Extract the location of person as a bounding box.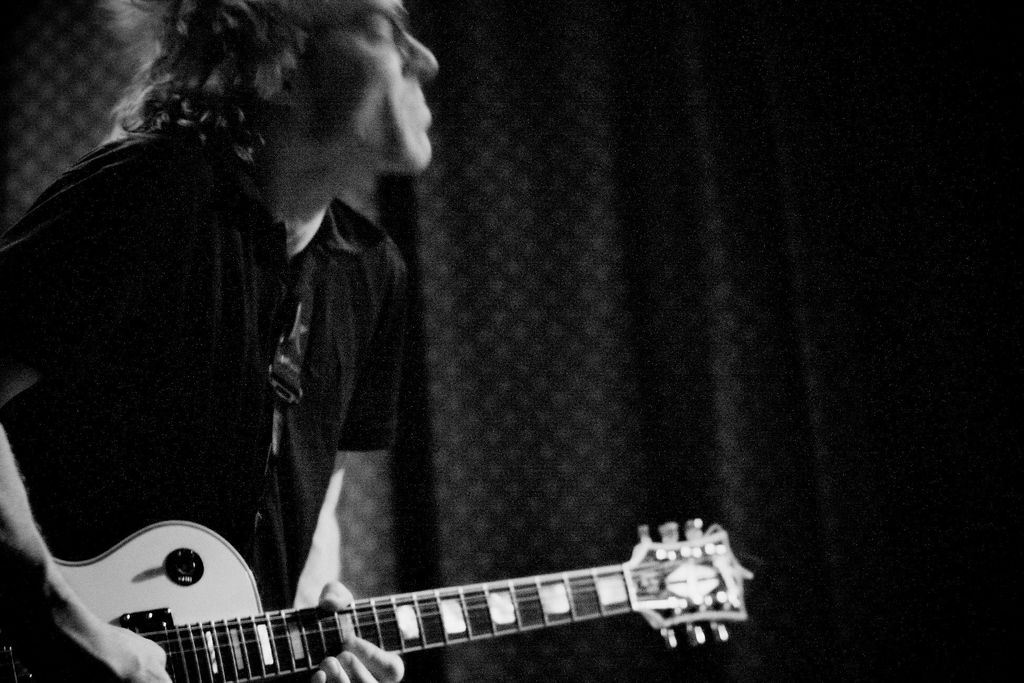
detection(0, 0, 443, 682).
